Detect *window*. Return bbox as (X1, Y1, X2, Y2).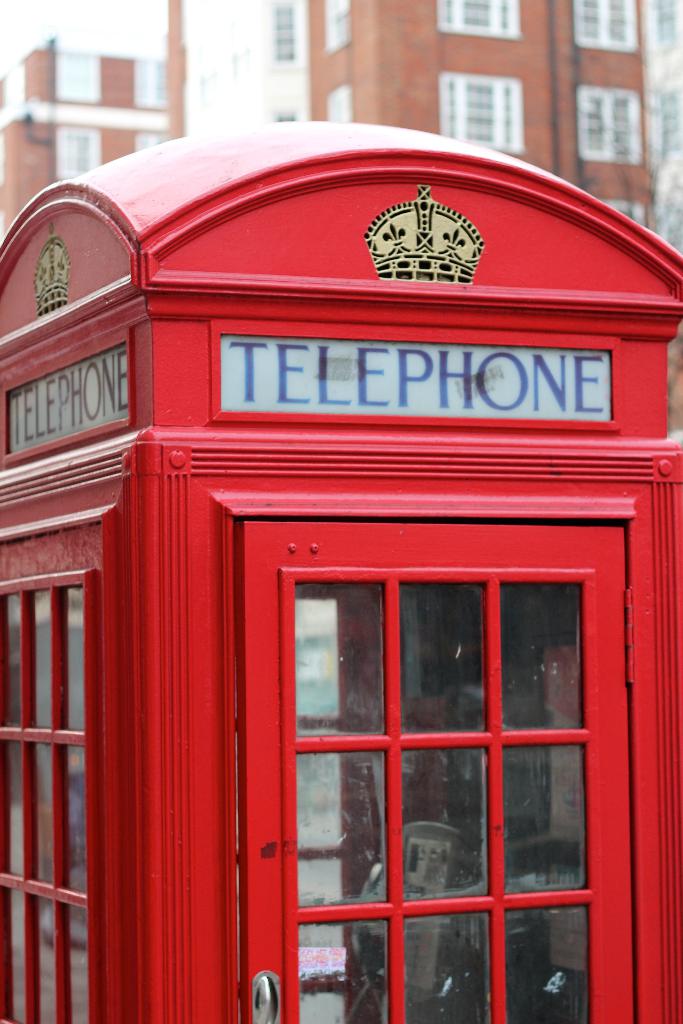
(269, 3, 292, 67).
